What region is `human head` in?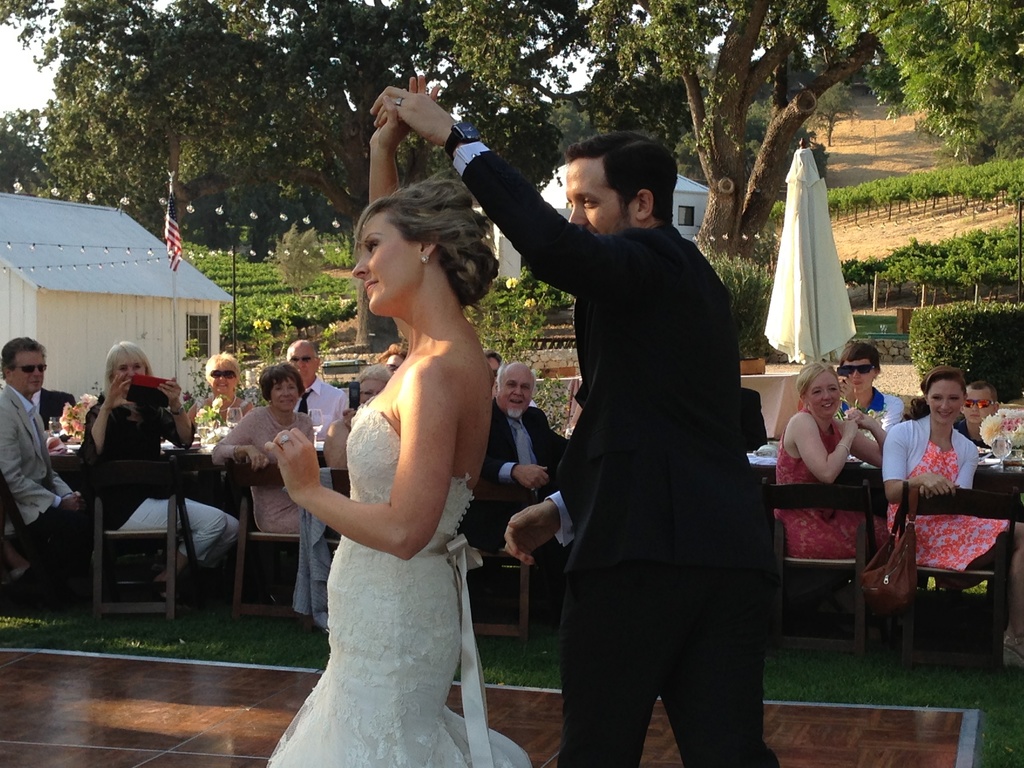
x1=101 y1=336 x2=150 y2=387.
